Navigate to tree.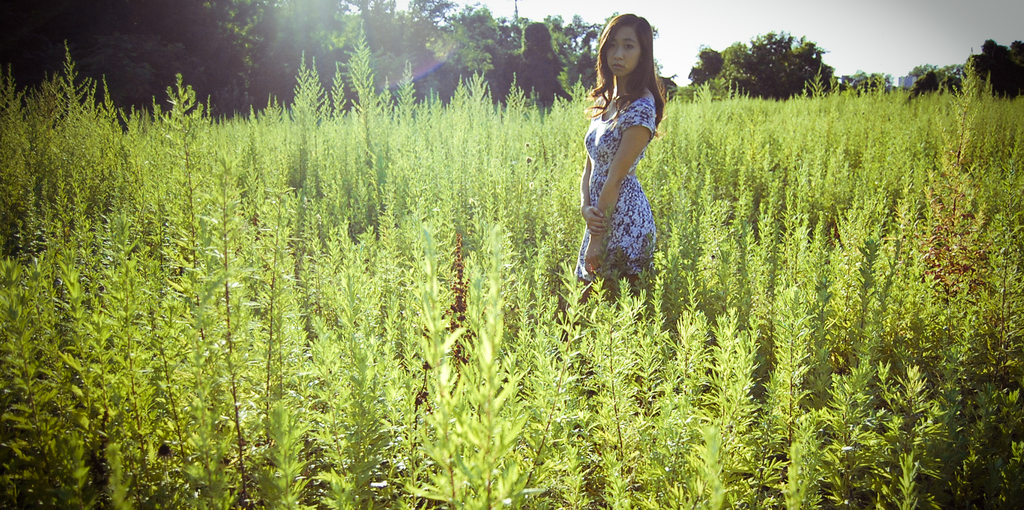
Navigation target: pyautogui.locateOnScreen(842, 55, 896, 108).
